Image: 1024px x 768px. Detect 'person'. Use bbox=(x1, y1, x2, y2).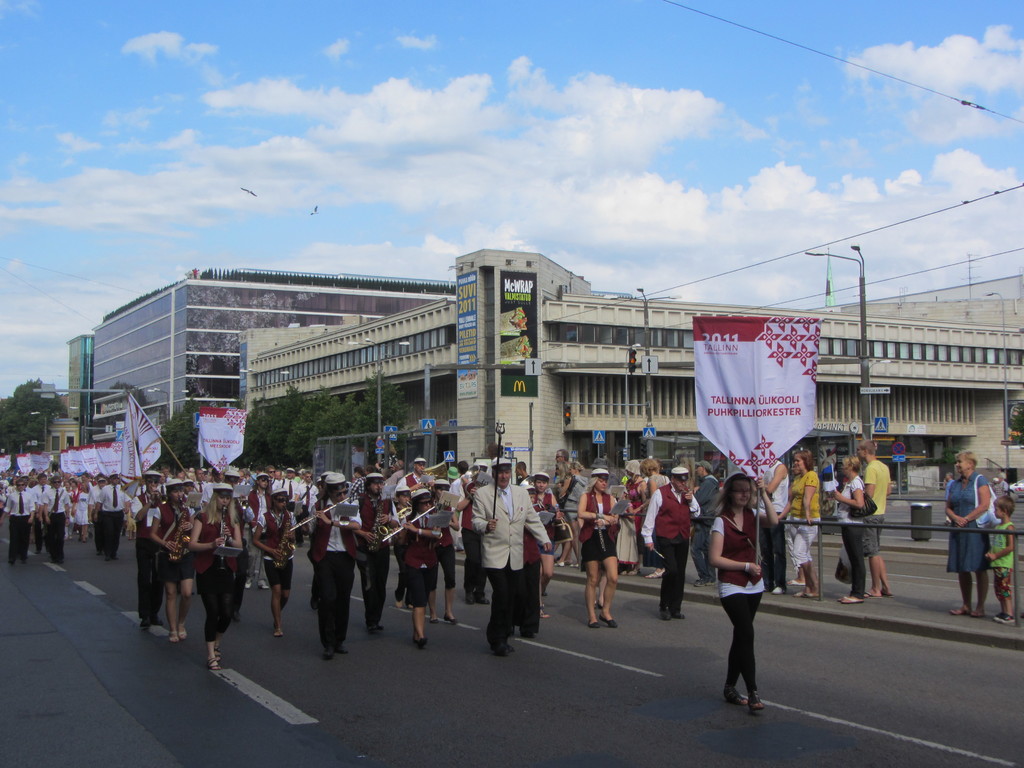
bbox=(985, 488, 1018, 611).
